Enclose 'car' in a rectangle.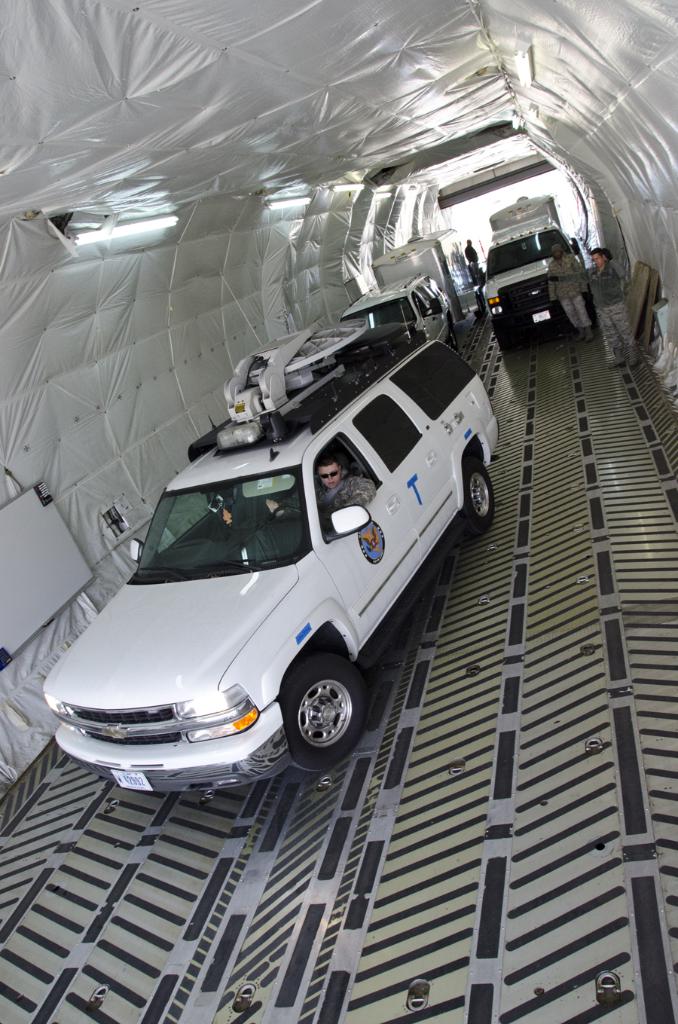
[39,324,508,809].
